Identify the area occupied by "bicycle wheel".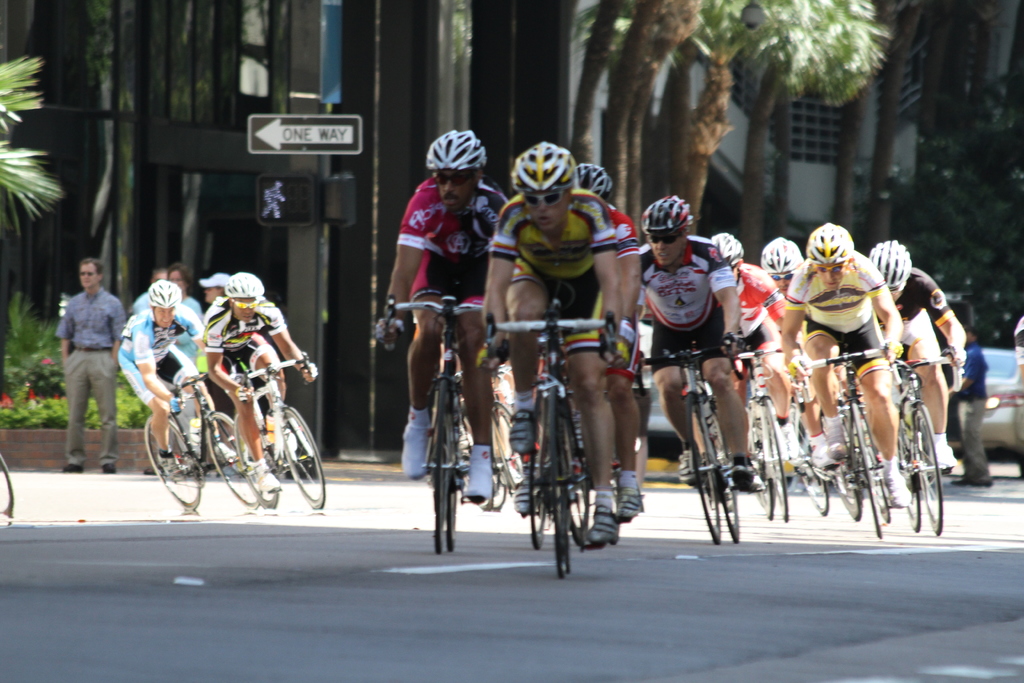
Area: [left=492, top=404, right=513, bottom=491].
